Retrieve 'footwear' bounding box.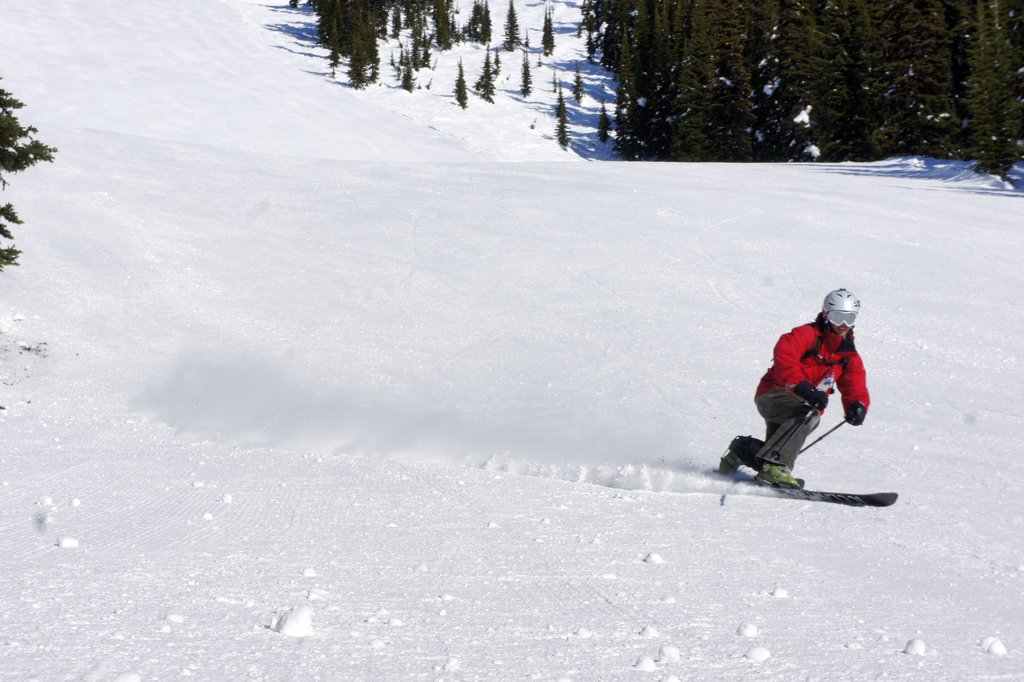
Bounding box: (757, 458, 804, 493).
